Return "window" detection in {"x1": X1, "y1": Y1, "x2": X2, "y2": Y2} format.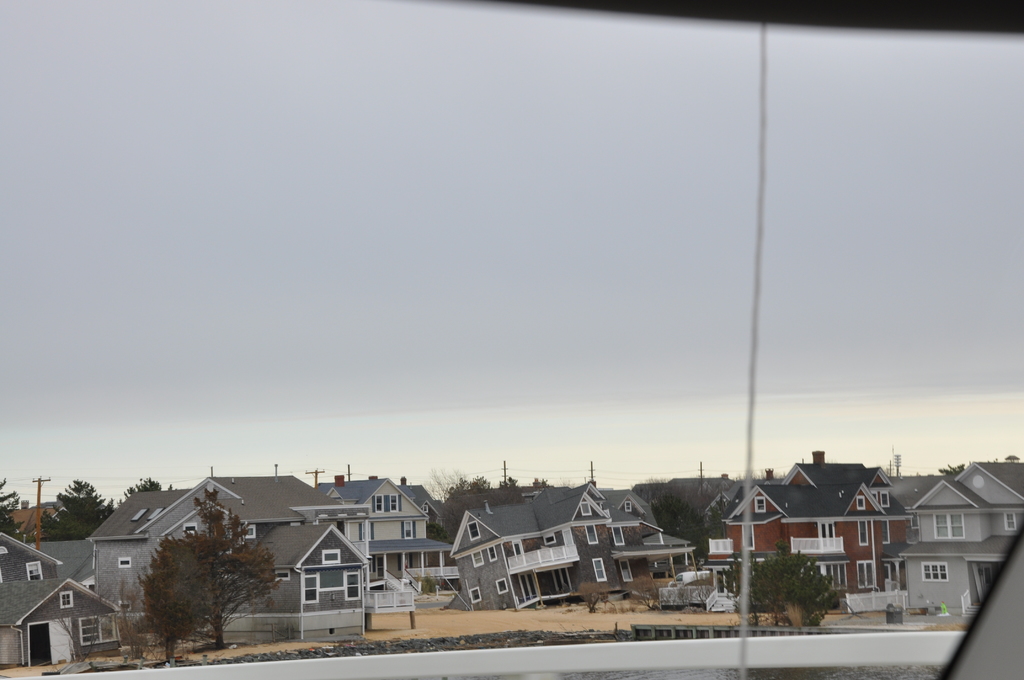
{"x1": 585, "y1": 526, "x2": 598, "y2": 547}.
